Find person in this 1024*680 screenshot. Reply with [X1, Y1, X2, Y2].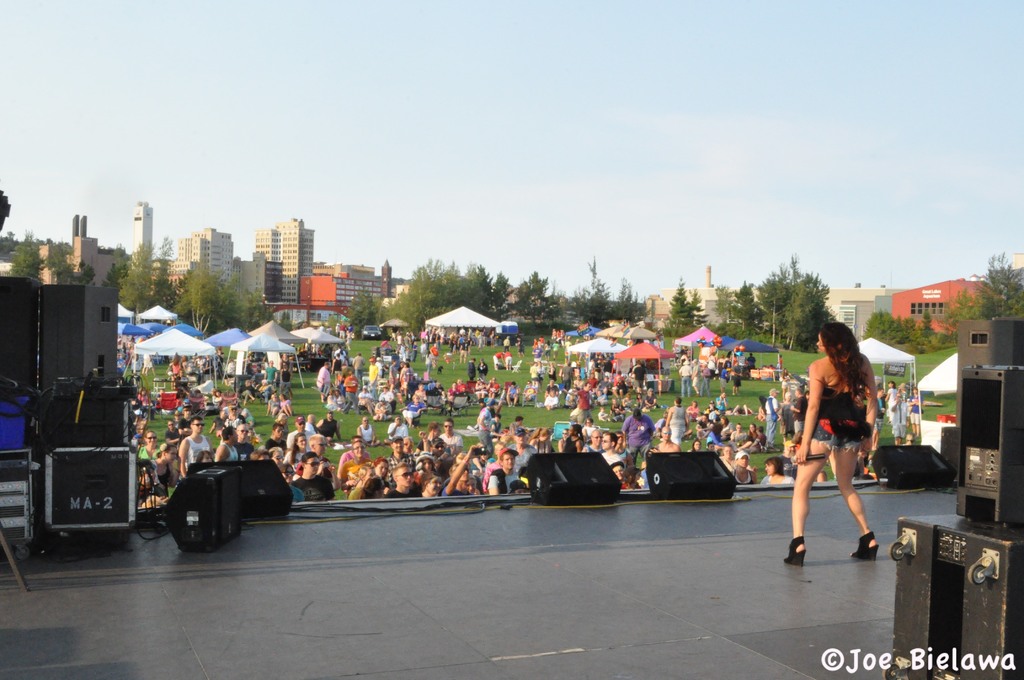
[692, 360, 703, 398].
